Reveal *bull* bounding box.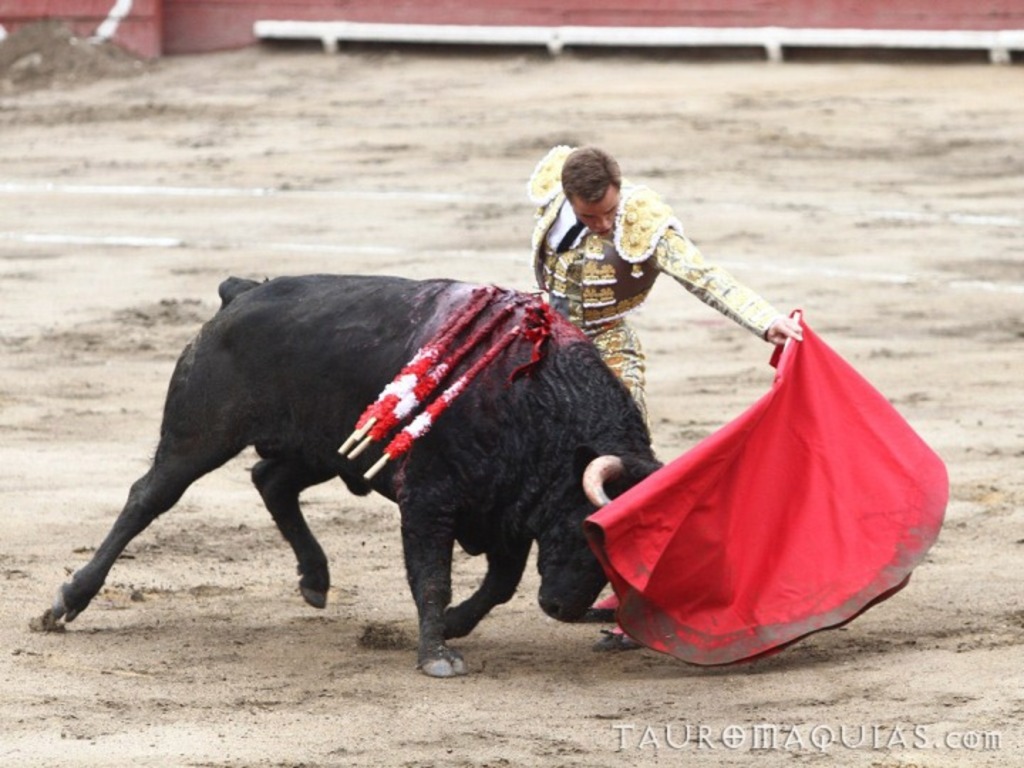
Revealed: bbox(23, 270, 667, 676).
